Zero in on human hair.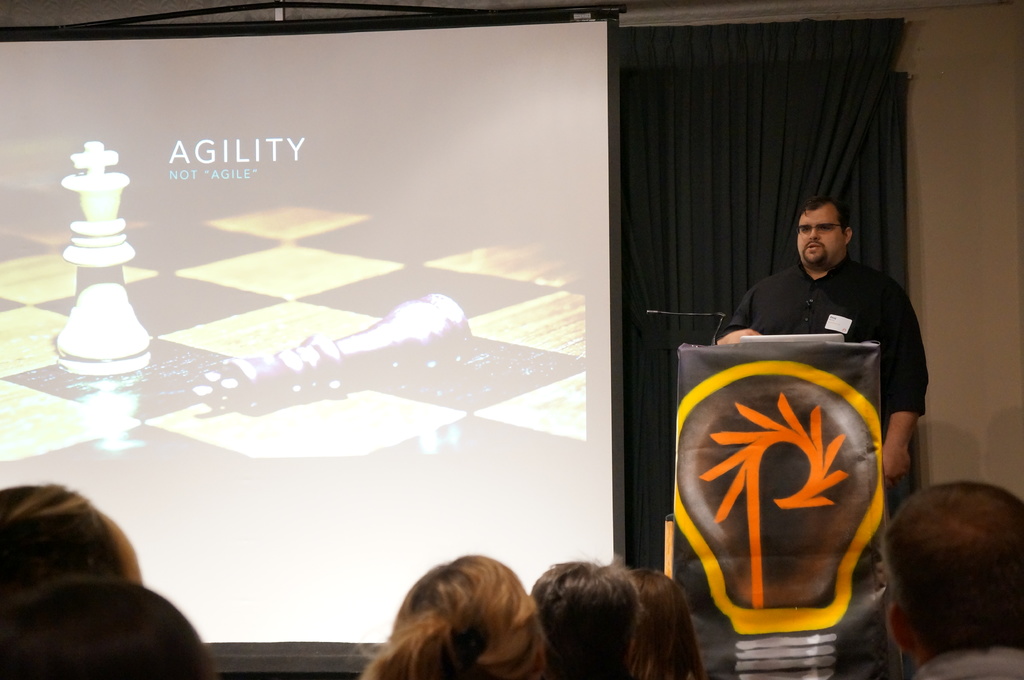
Zeroed in: locate(484, 560, 710, 679).
